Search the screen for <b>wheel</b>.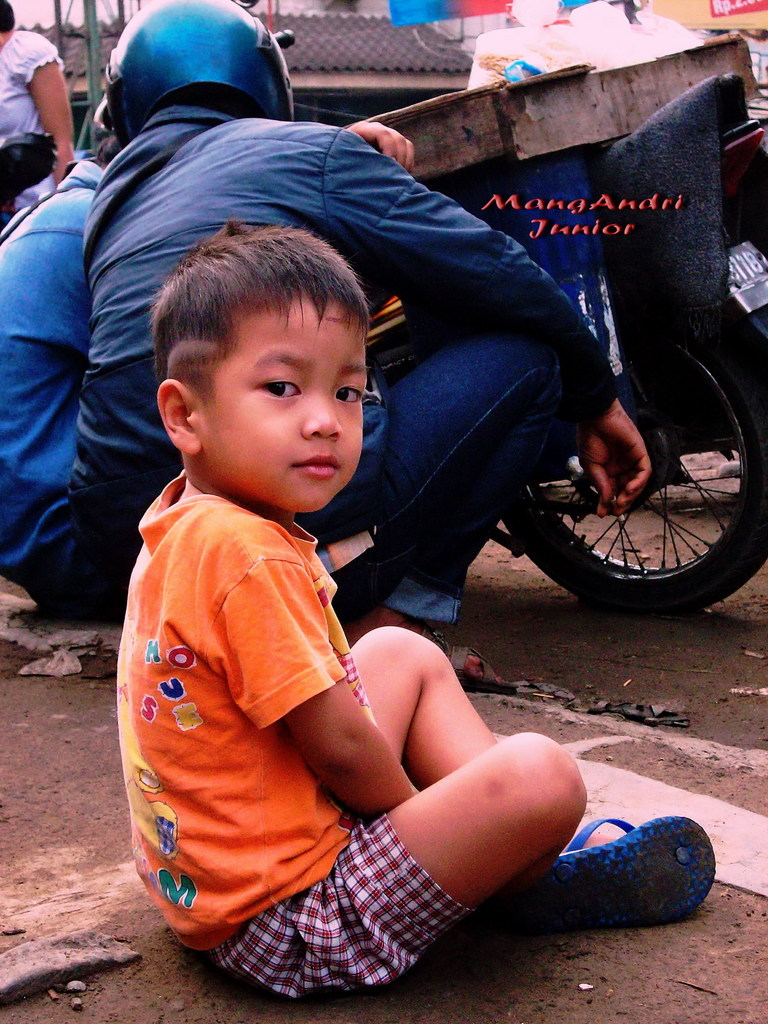
Found at select_region(536, 387, 749, 596).
